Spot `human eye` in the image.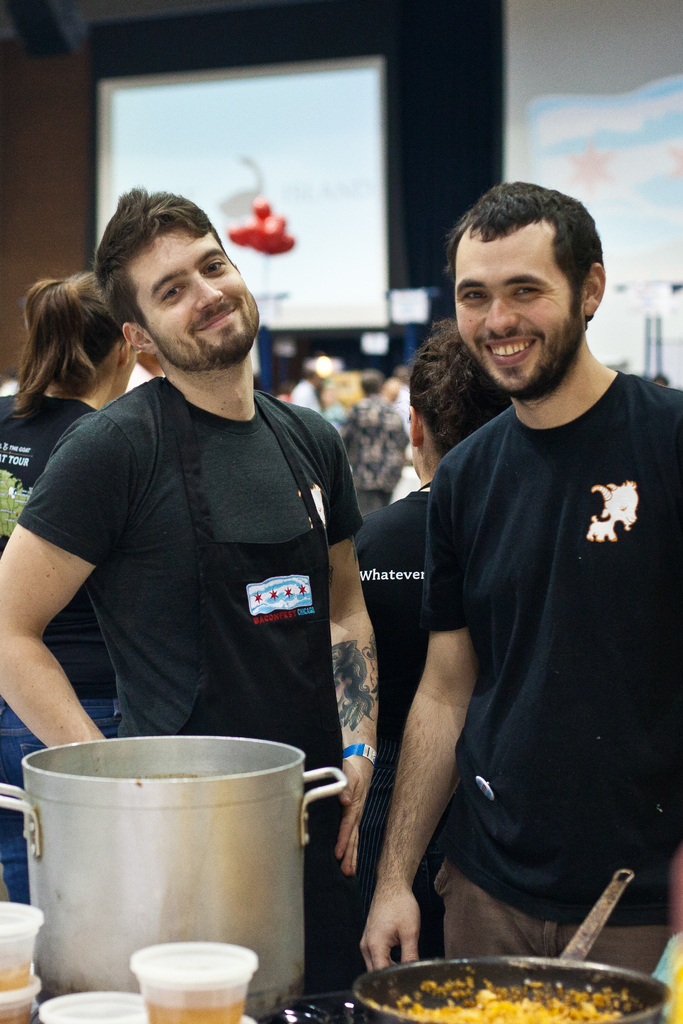
`human eye` found at box(202, 259, 224, 276).
